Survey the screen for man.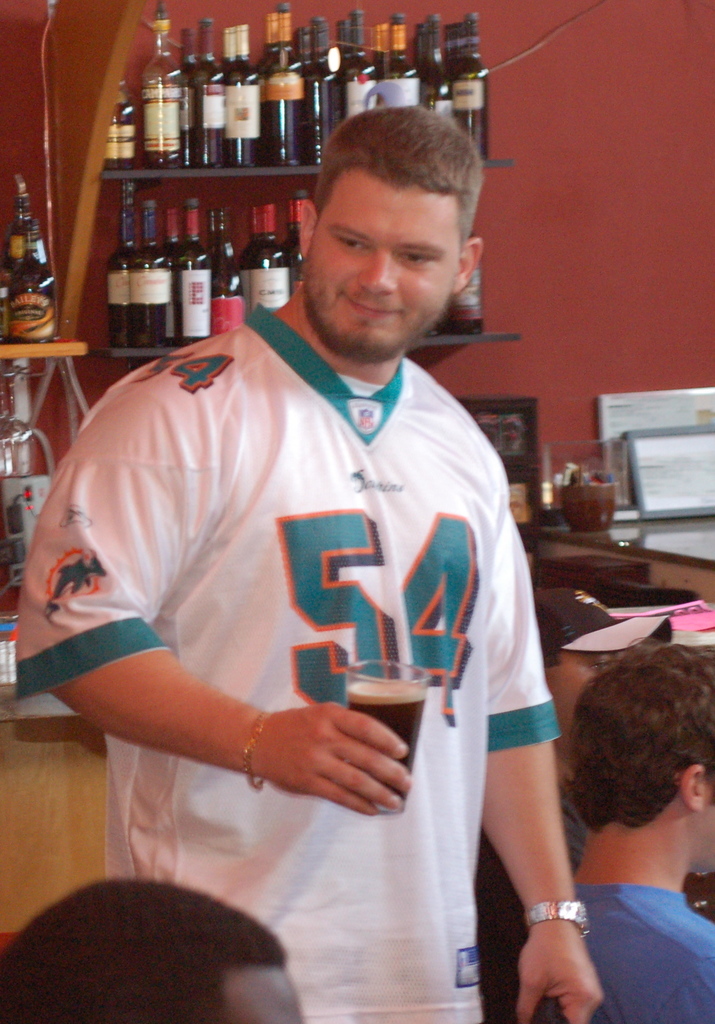
Survey found: pyautogui.locateOnScreen(19, 104, 605, 1023).
